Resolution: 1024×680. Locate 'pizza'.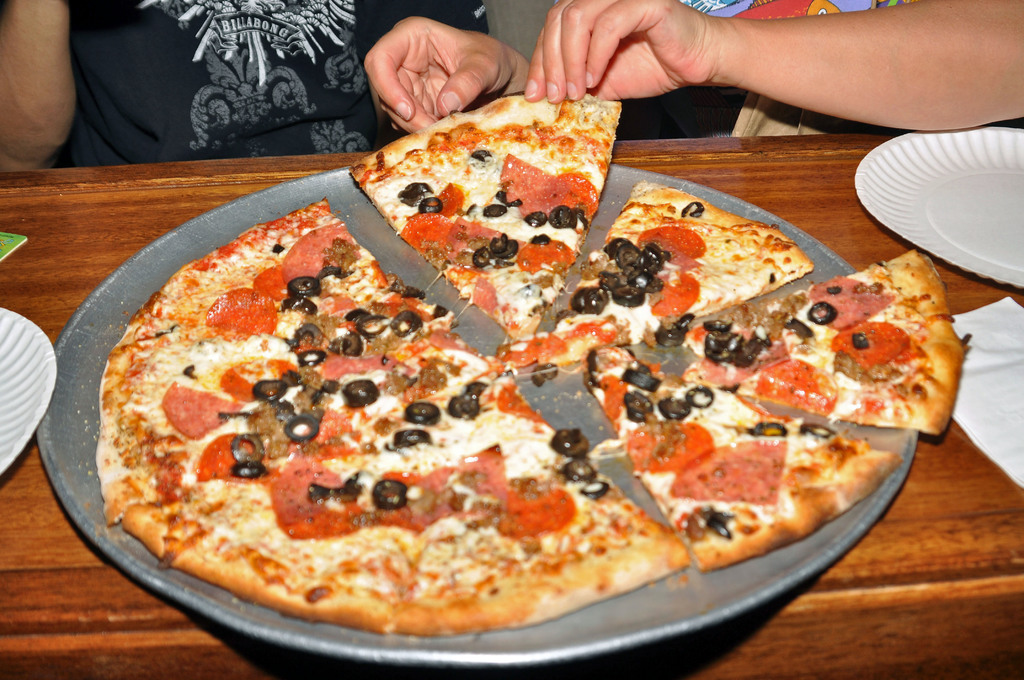
box(576, 340, 920, 574).
